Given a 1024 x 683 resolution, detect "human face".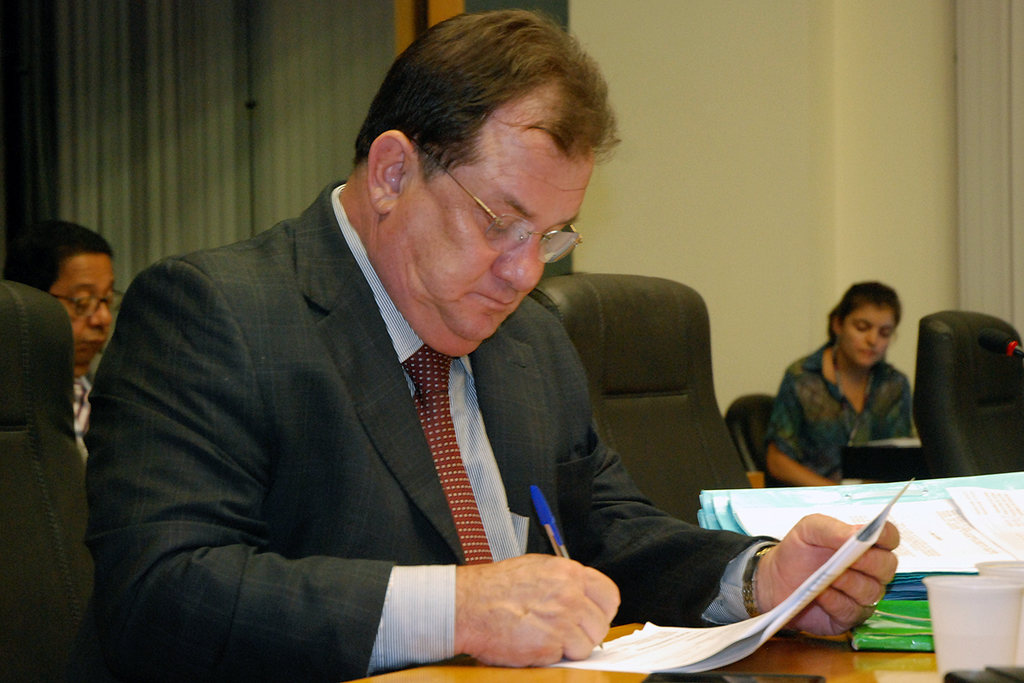
detection(403, 131, 596, 344).
